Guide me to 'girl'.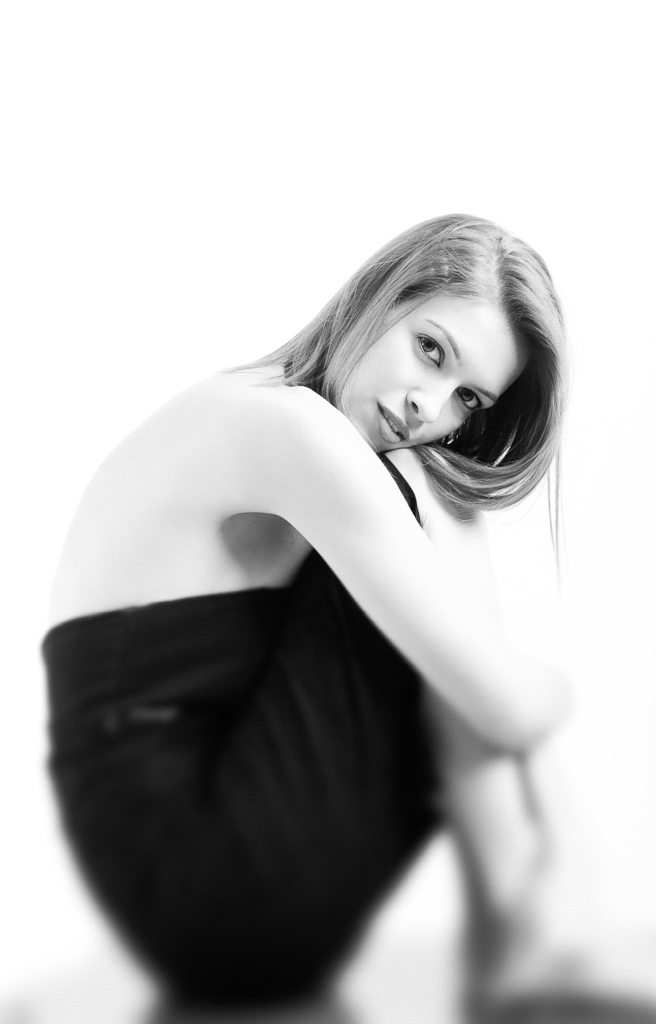
Guidance: box=[32, 216, 655, 1022].
